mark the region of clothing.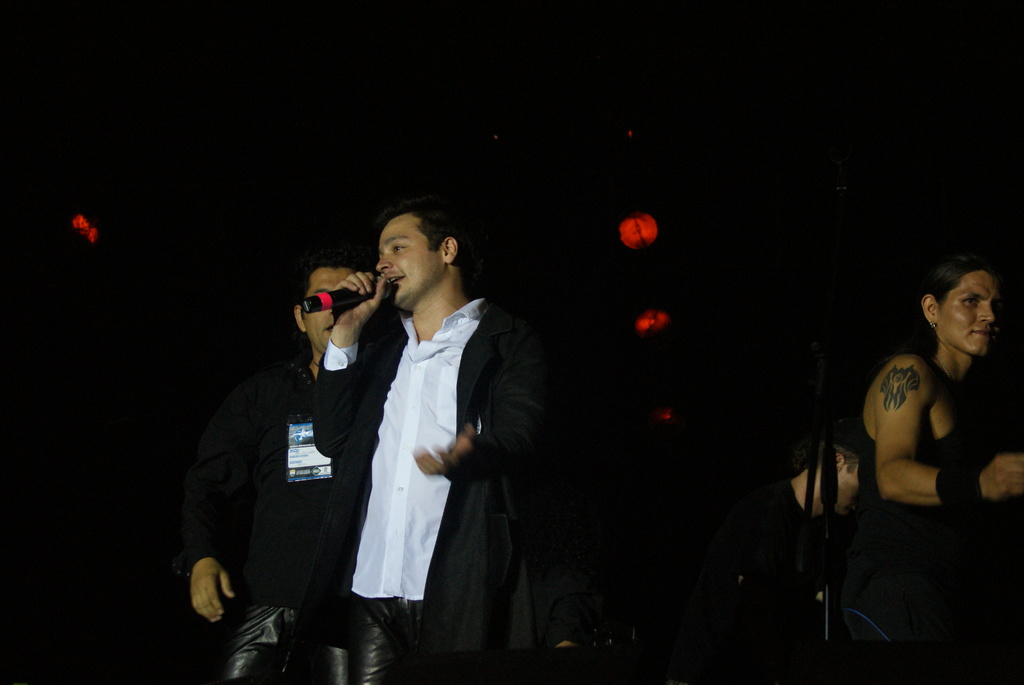
Region: [left=183, top=331, right=340, bottom=684].
